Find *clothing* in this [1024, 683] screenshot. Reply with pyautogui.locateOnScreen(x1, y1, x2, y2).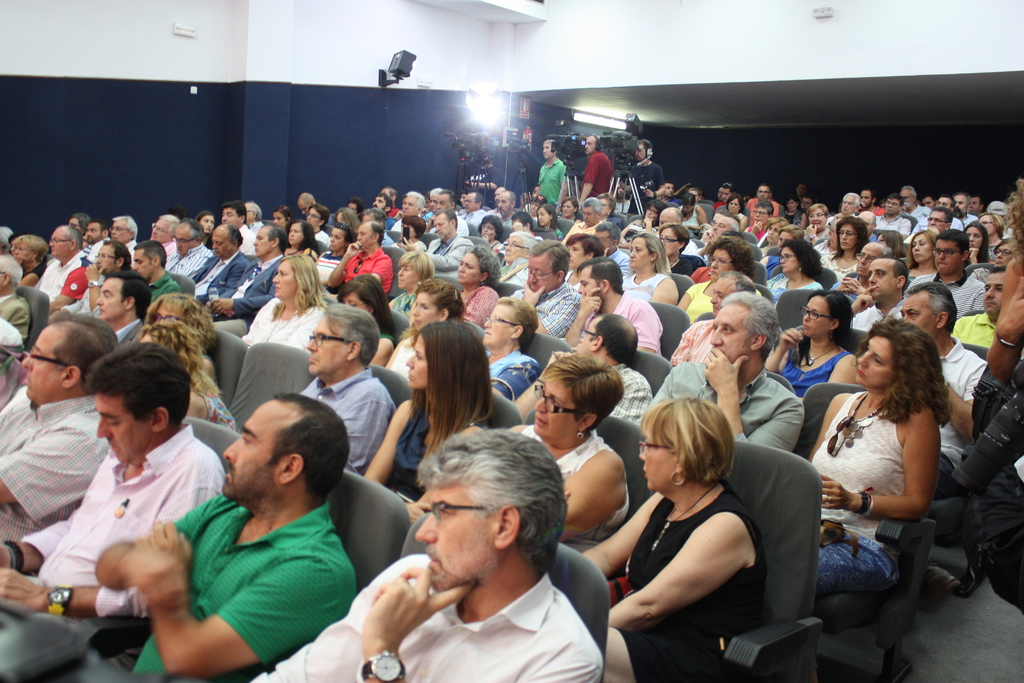
pyautogui.locateOnScreen(144, 475, 358, 671).
